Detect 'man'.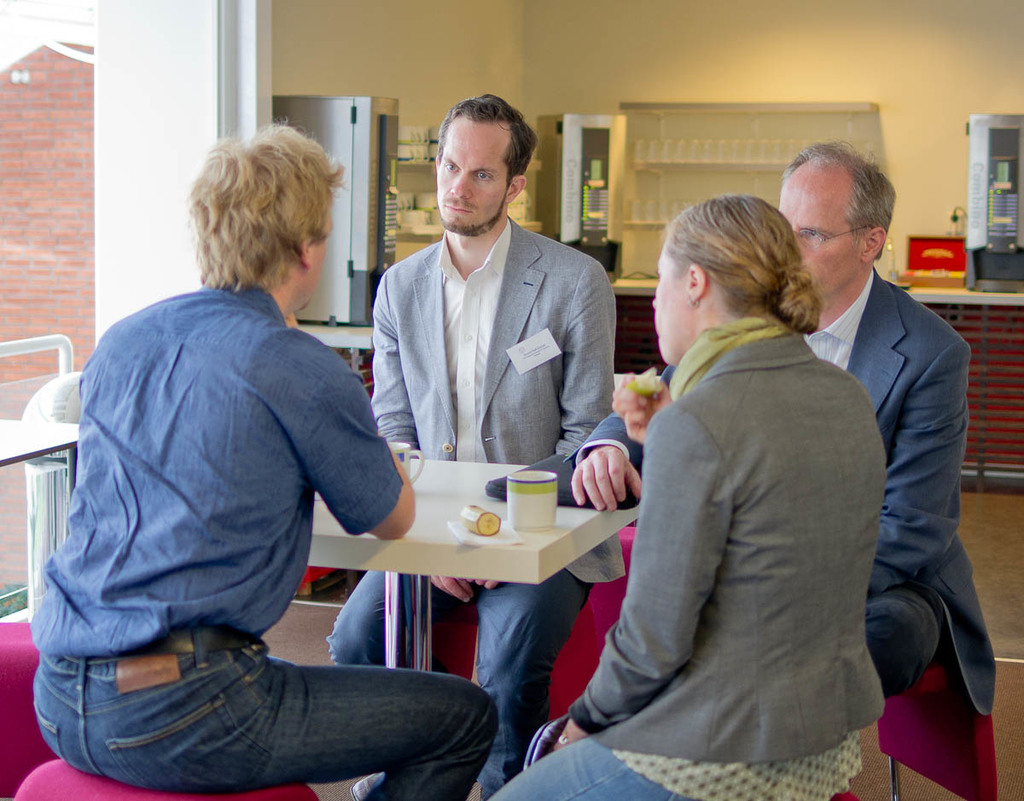
Detected at <box>568,143,1005,717</box>.
